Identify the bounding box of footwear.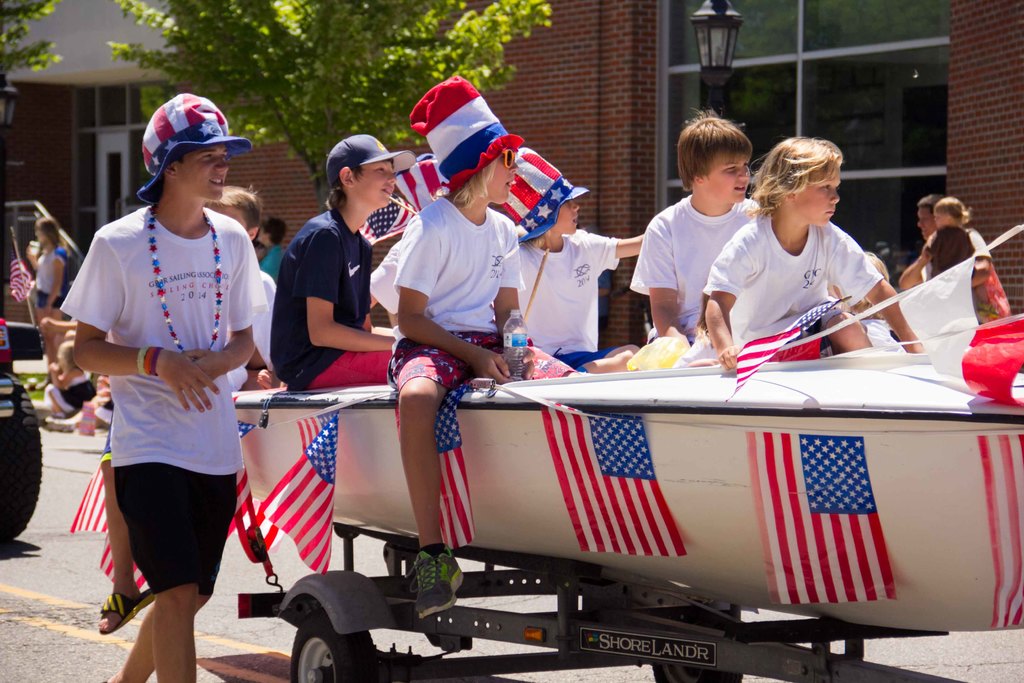
<region>96, 587, 156, 632</region>.
